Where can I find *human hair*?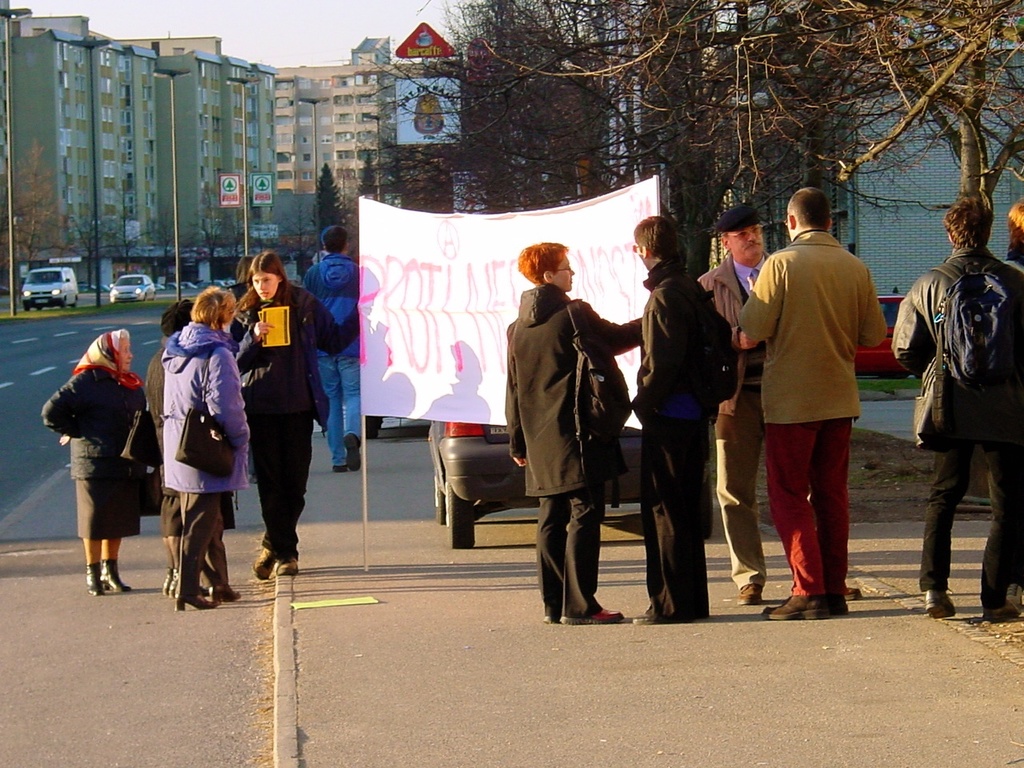
You can find it at (x1=190, y1=286, x2=236, y2=330).
